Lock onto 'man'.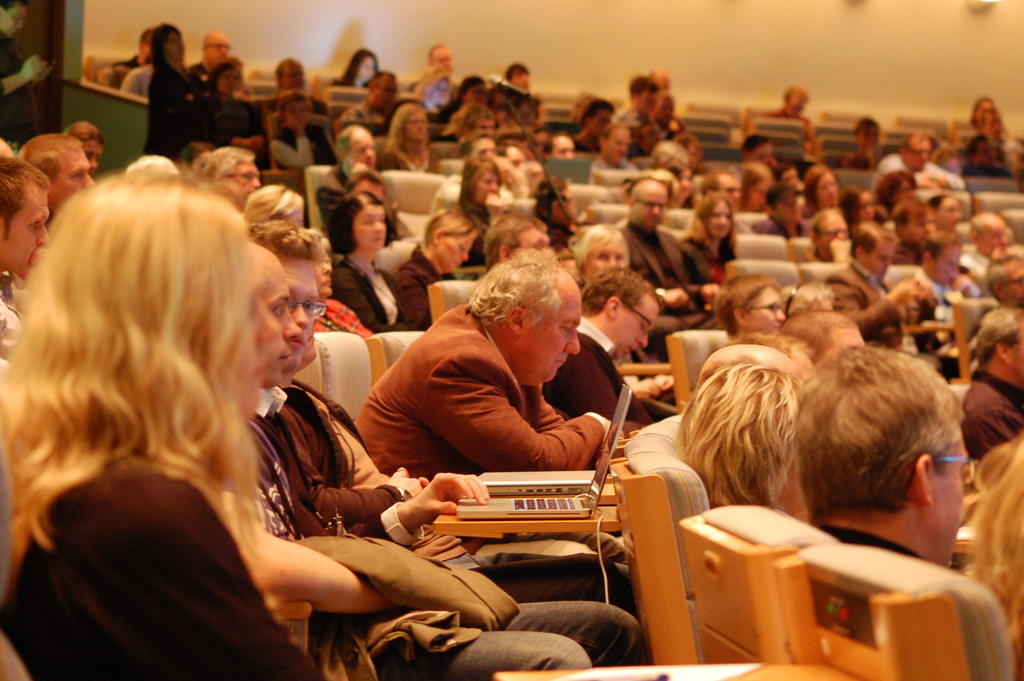
Locked: crop(788, 351, 1018, 680).
